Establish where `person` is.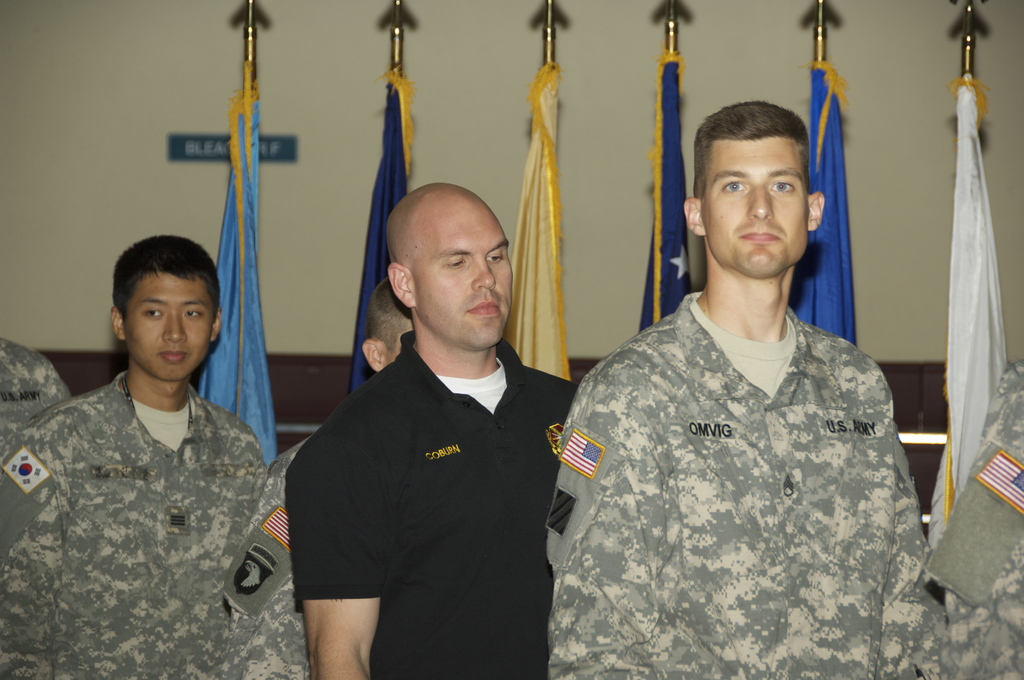
Established at 0:238:269:679.
